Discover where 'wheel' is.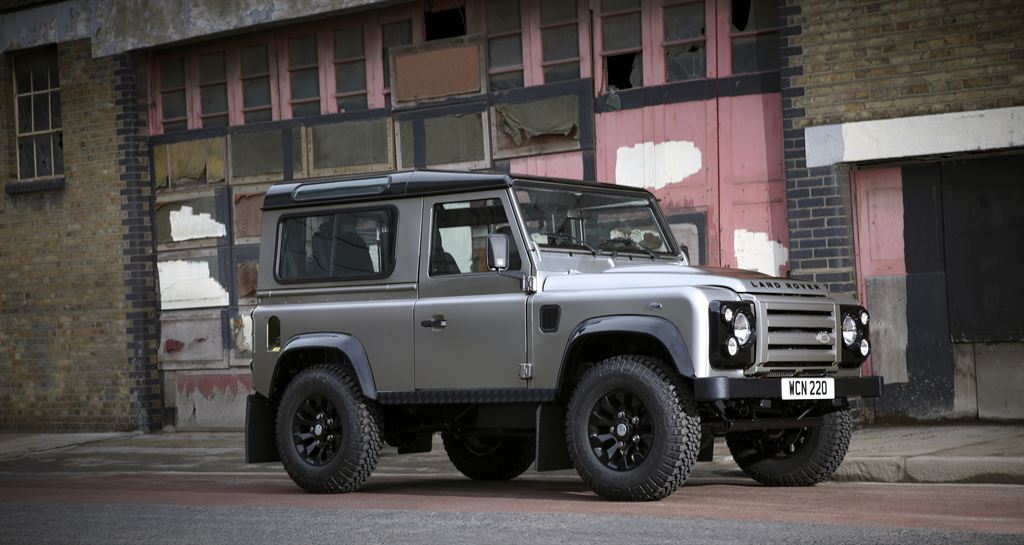
Discovered at (left=560, top=352, right=702, bottom=492).
